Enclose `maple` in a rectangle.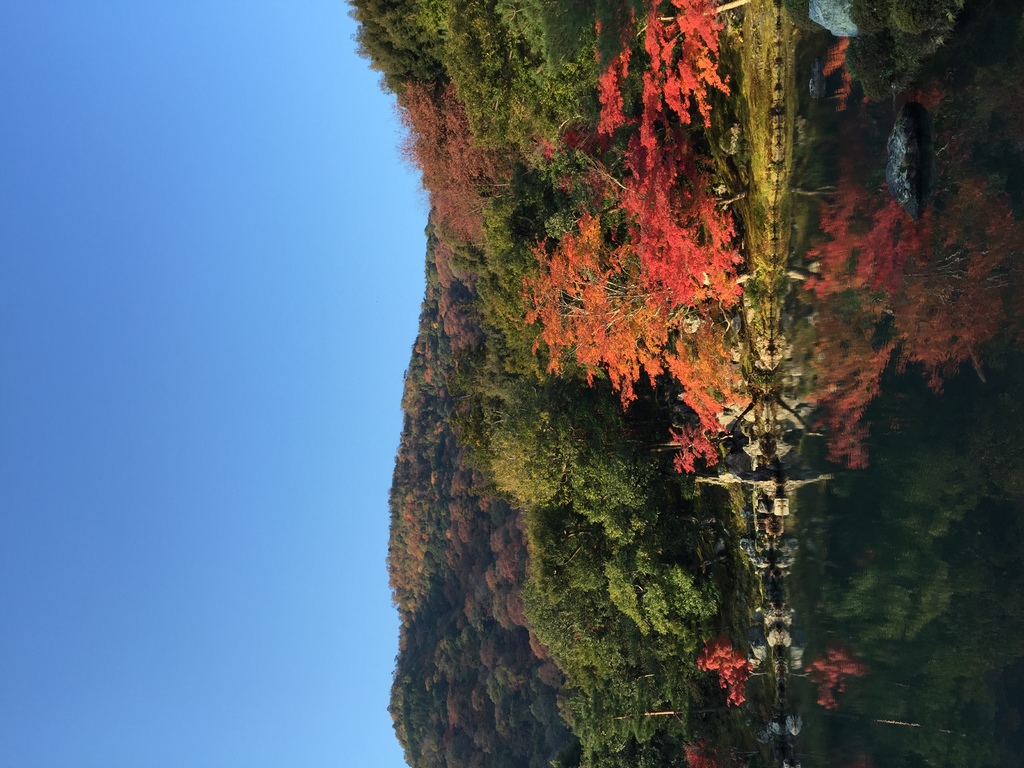
515, 149, 746, 477.
